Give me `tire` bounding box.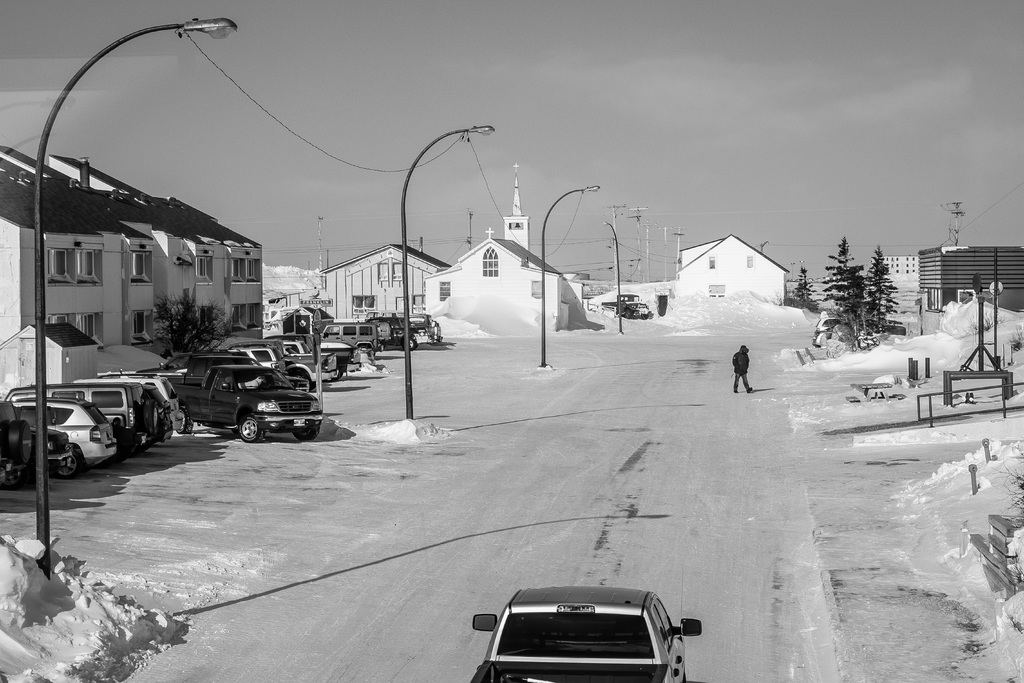
x1=179 y1=409 x2=193 y2=436.
